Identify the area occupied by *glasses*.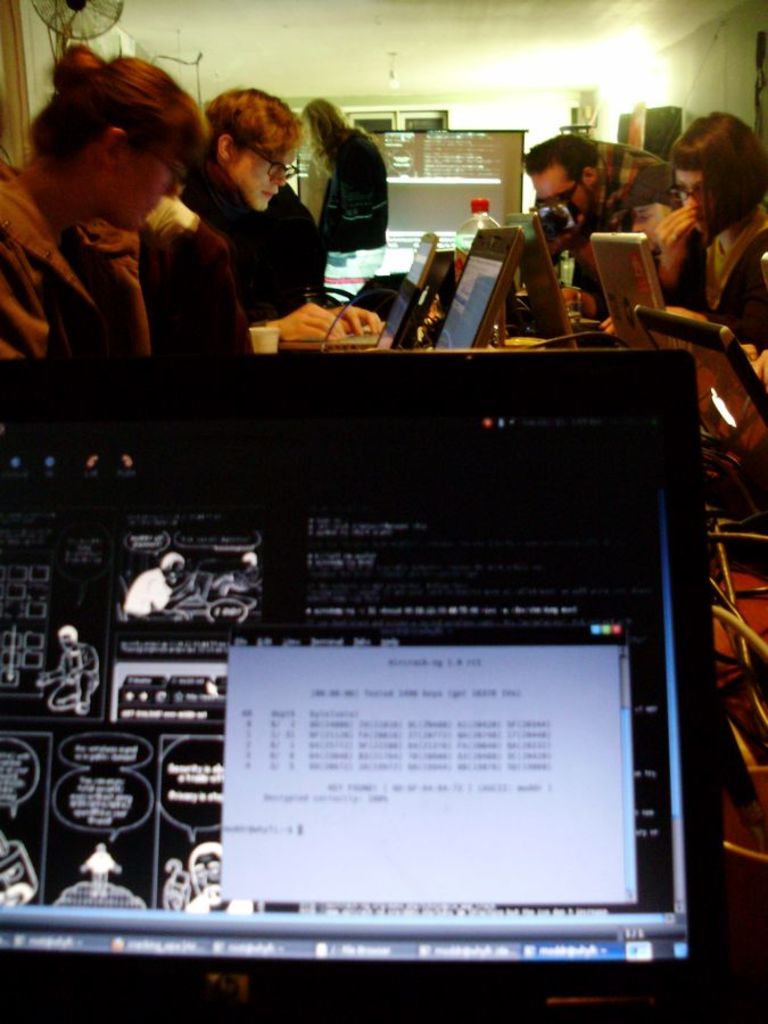
Area: <bbox>661, 183, 711, 205</bbox>.
